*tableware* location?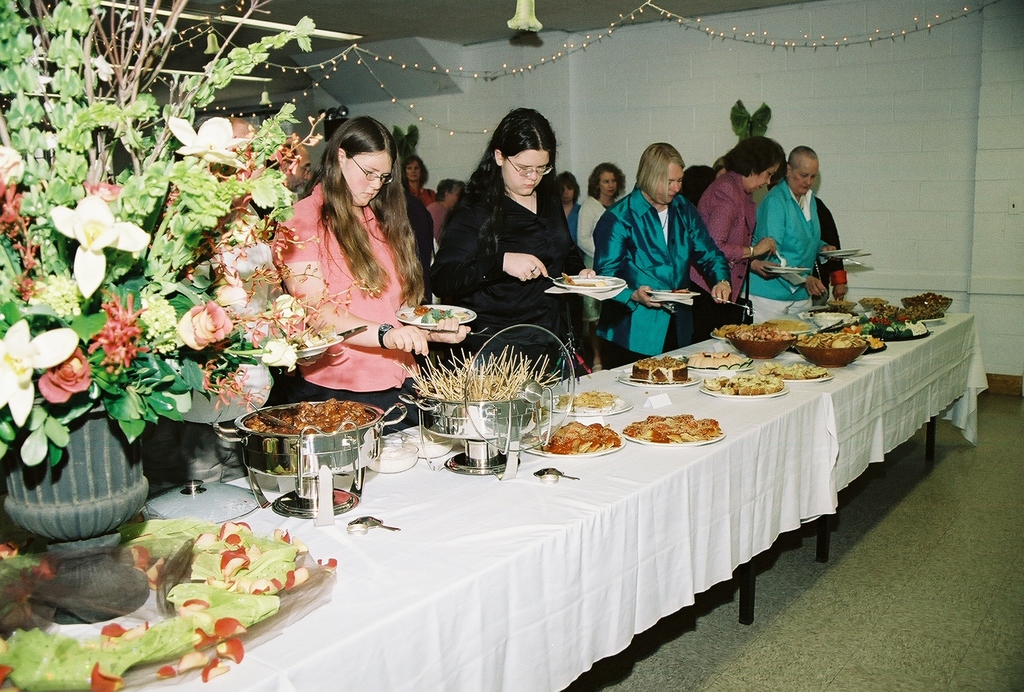
<region>545, 385, 630, 419</region>
